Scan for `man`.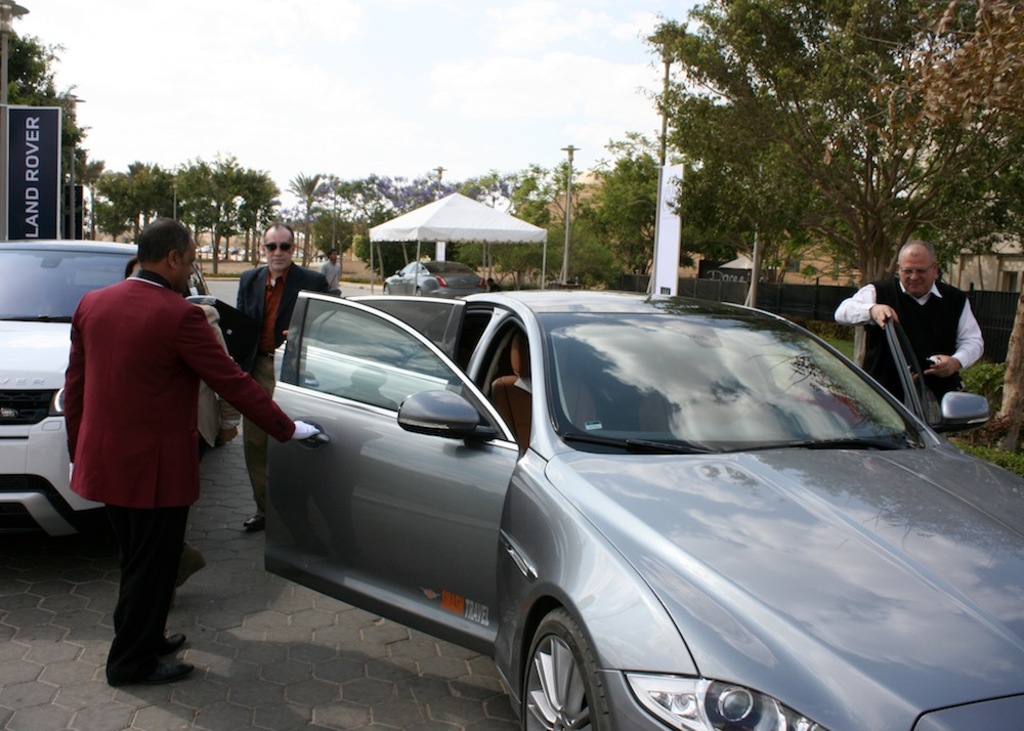
Scan result: box(831, 238, 985, 405).
